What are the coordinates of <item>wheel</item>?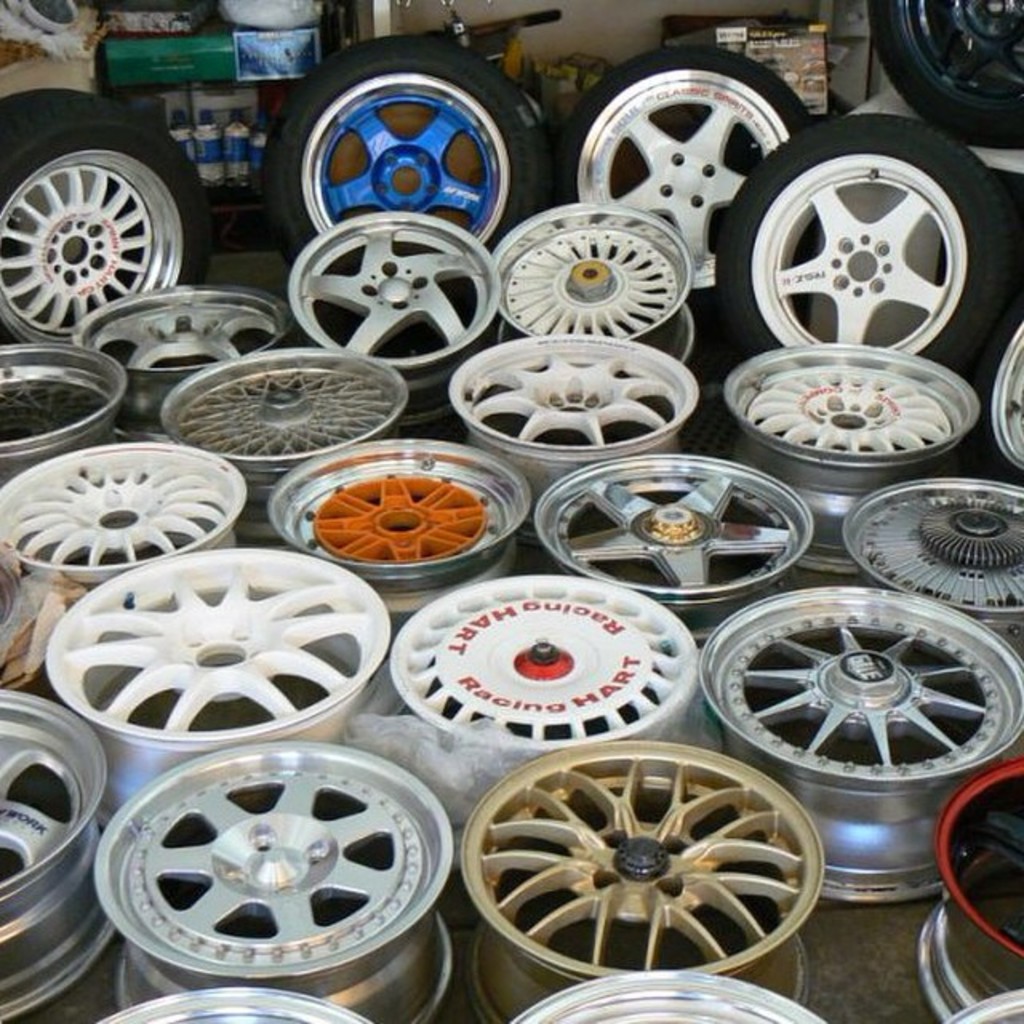
966:317:1022:485.
